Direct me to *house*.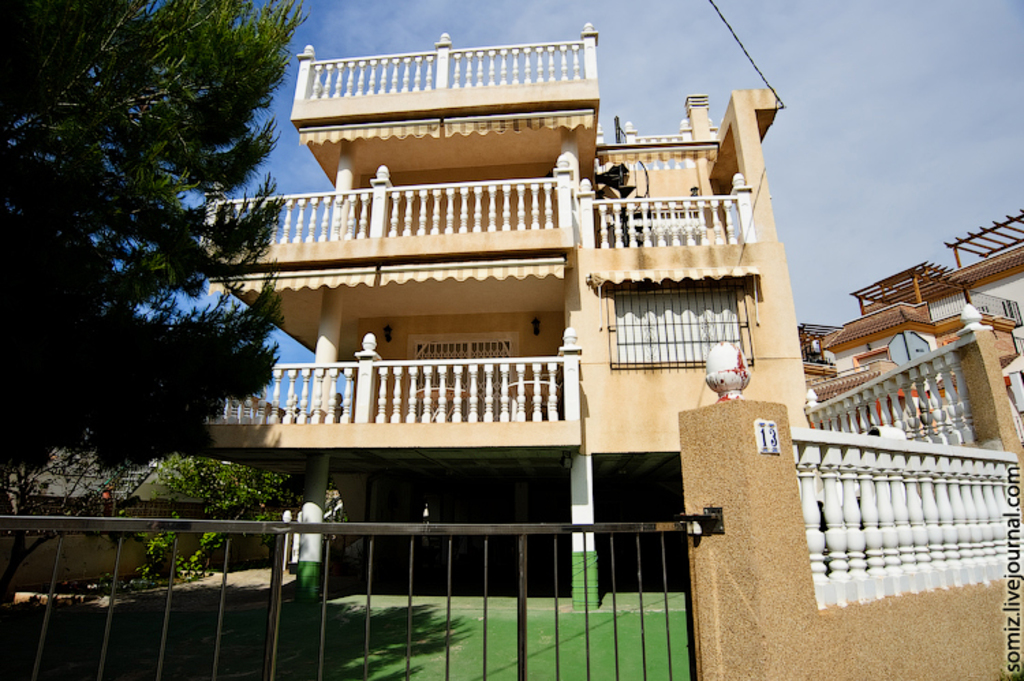
Direction: (x1=0, y1=22, x2=1023, y2=680).
